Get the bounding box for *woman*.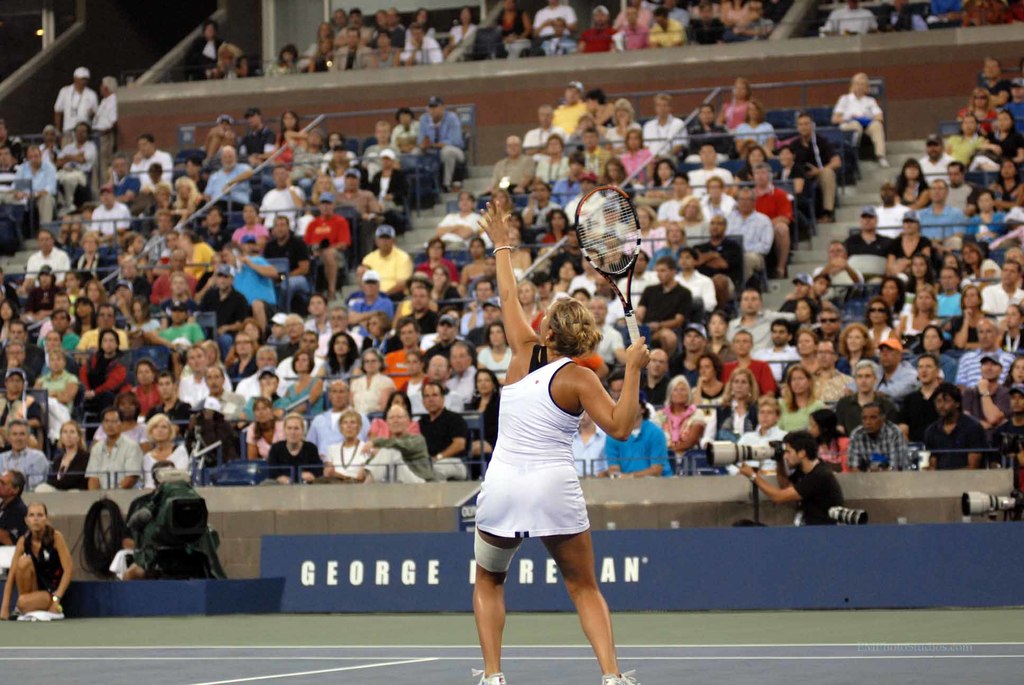
bbox=(863, 298, 901, 340).
